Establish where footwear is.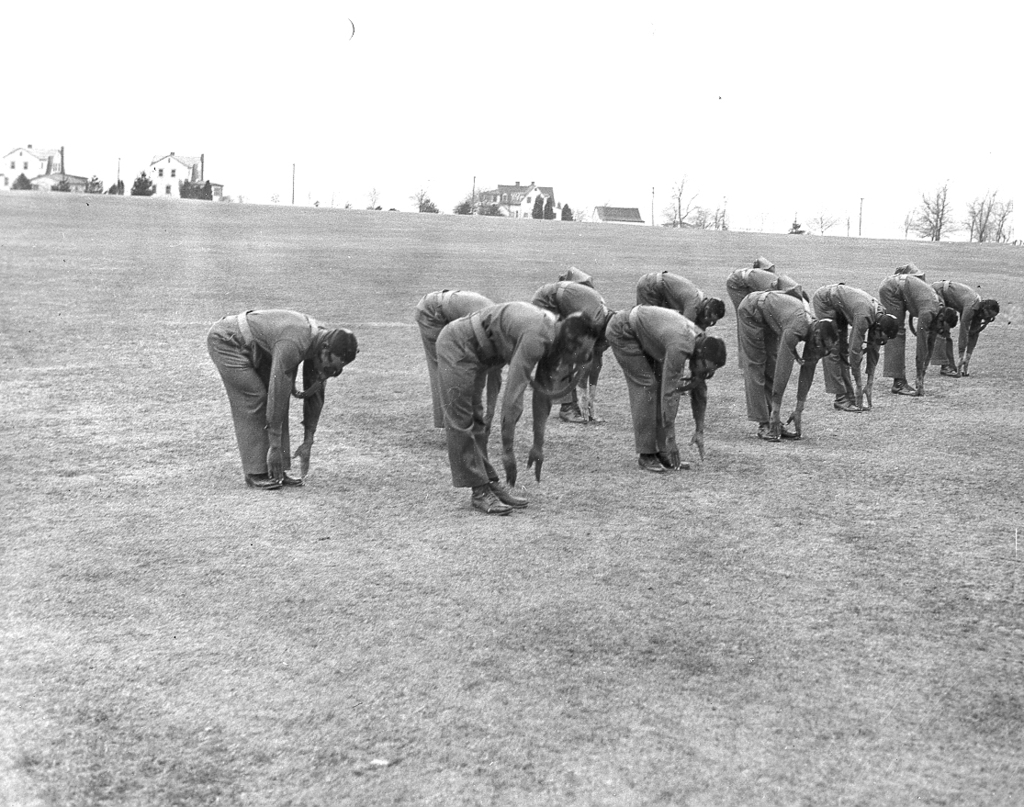
Established at [x1=828, y1=401, x2=866, y2=417].
